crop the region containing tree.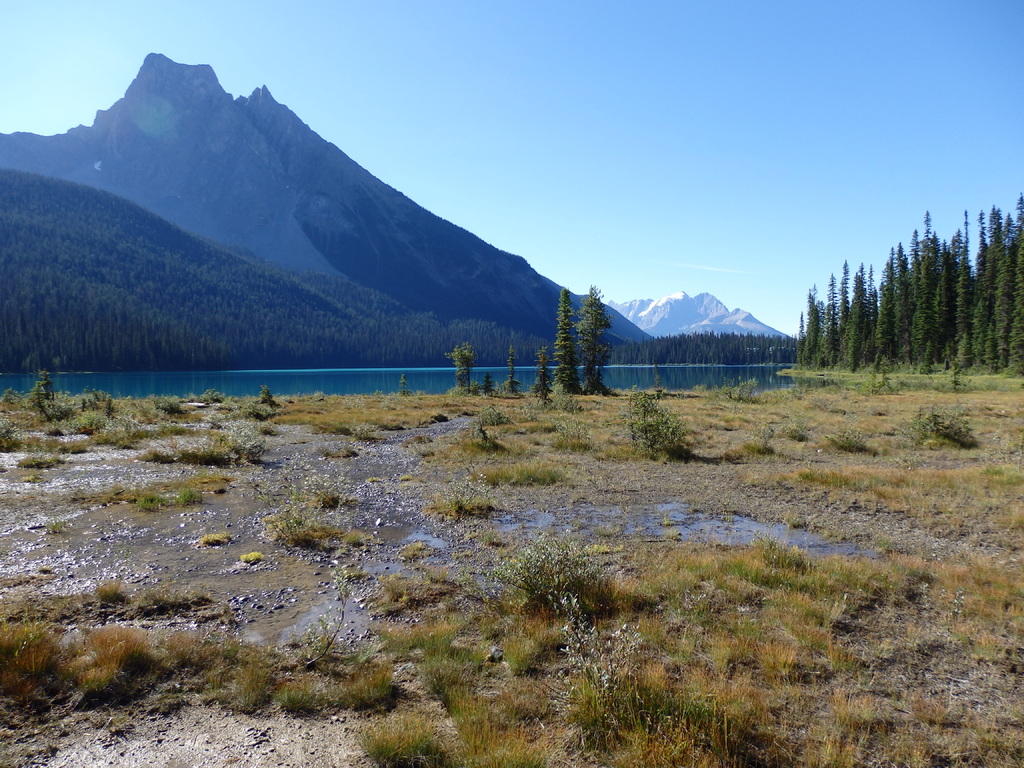
Crop region: crop(795, 313, 806, 341).
